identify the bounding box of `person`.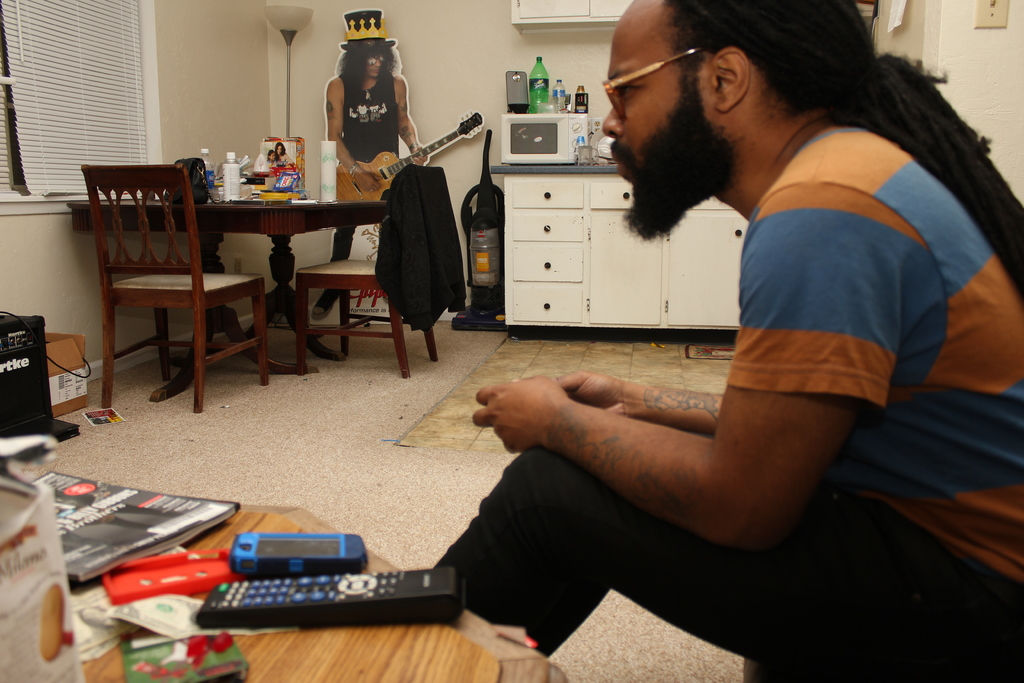
275:139:296:168.
